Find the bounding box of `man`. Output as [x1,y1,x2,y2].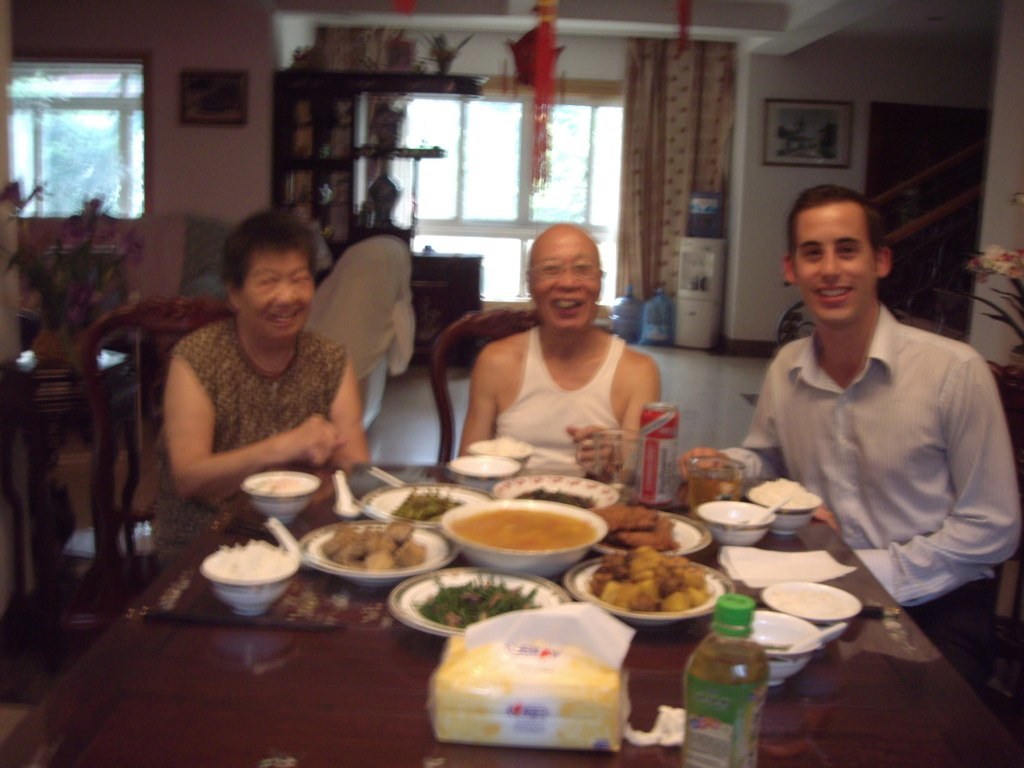
[675,179,1023,686].
